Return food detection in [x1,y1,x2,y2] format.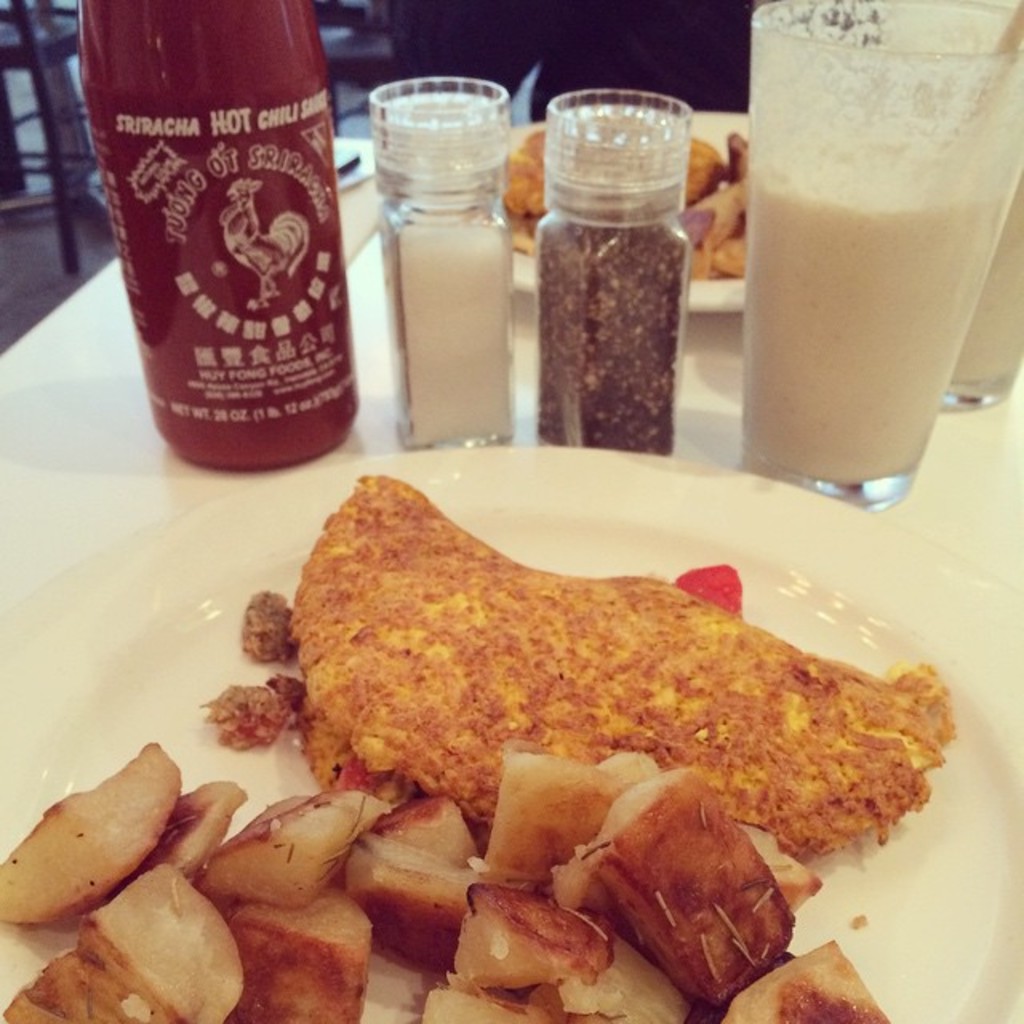
[501,122,560,253].
